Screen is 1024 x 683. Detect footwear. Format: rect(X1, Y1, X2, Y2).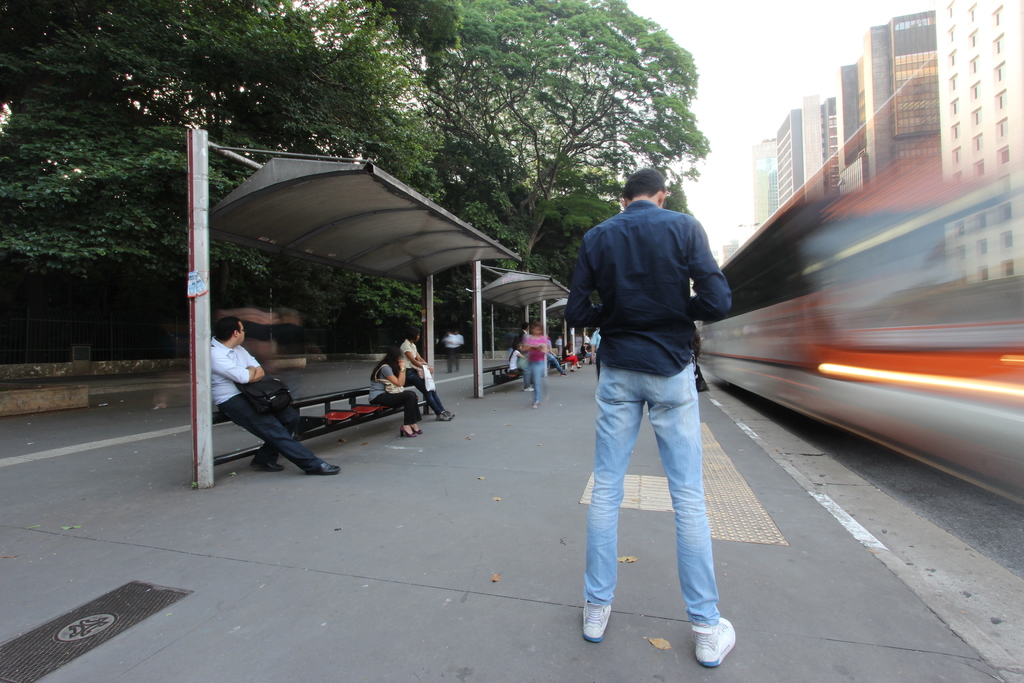
rect(250, 460, 286, 474).
